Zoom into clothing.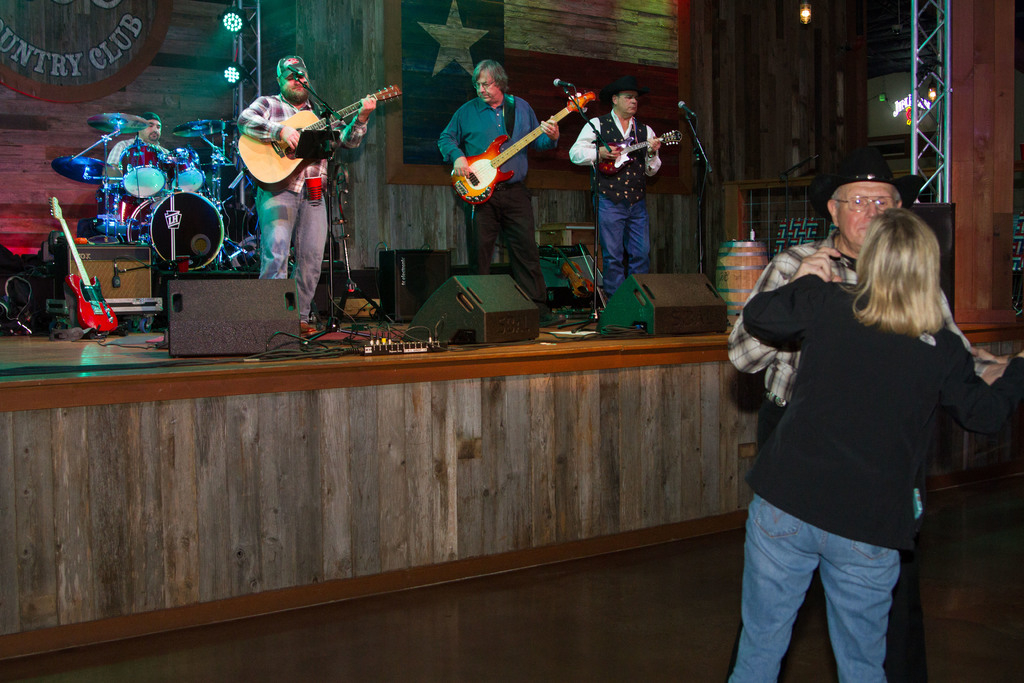
Zoom target: BBox(717, 222, 995, 431).
